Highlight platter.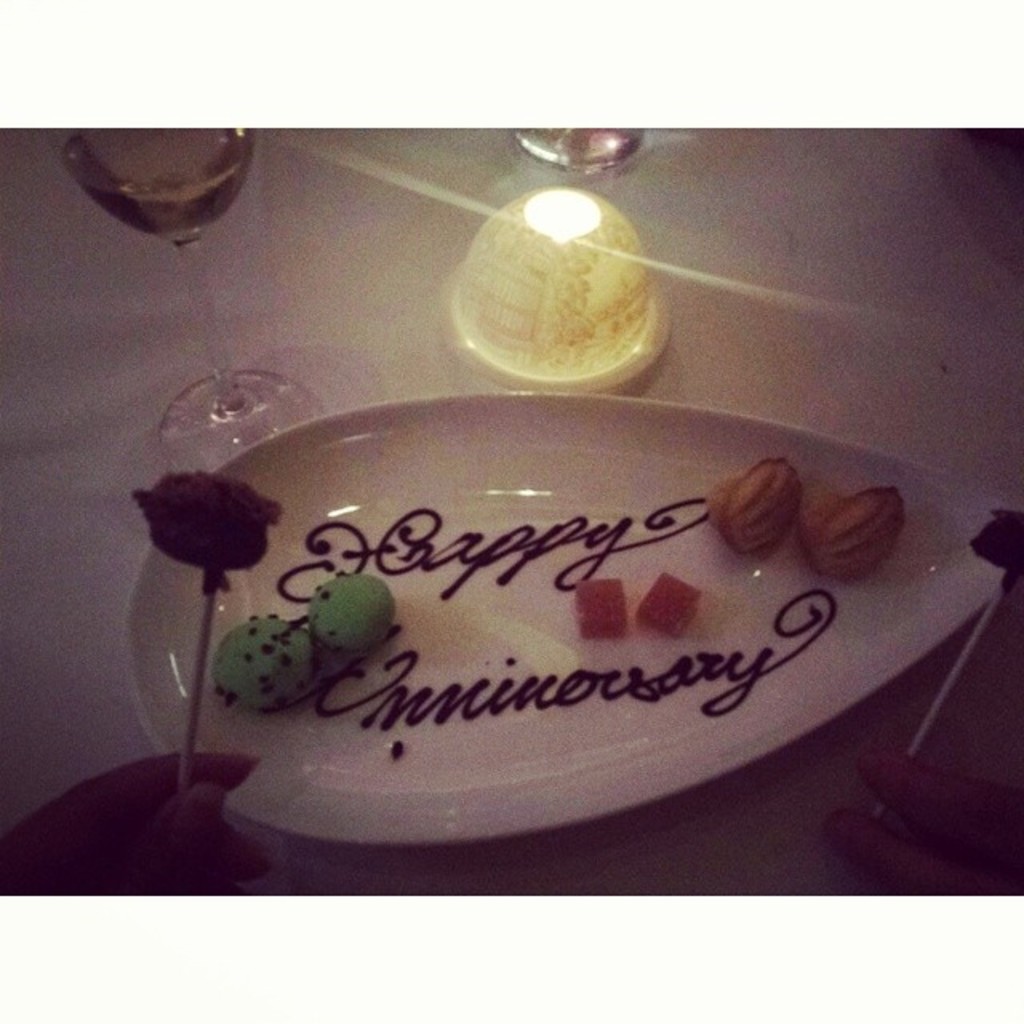
Highlighted region: l=118, t=392, r=1019, b=846.
